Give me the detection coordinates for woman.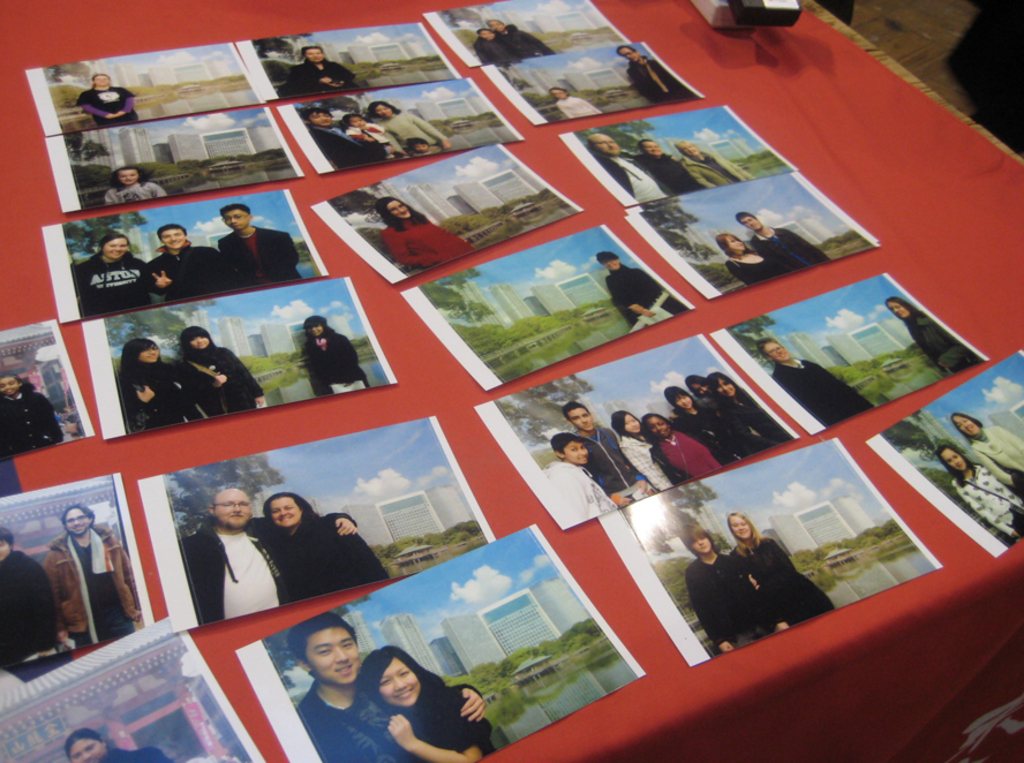
box=[733, 511, 836, 624].
